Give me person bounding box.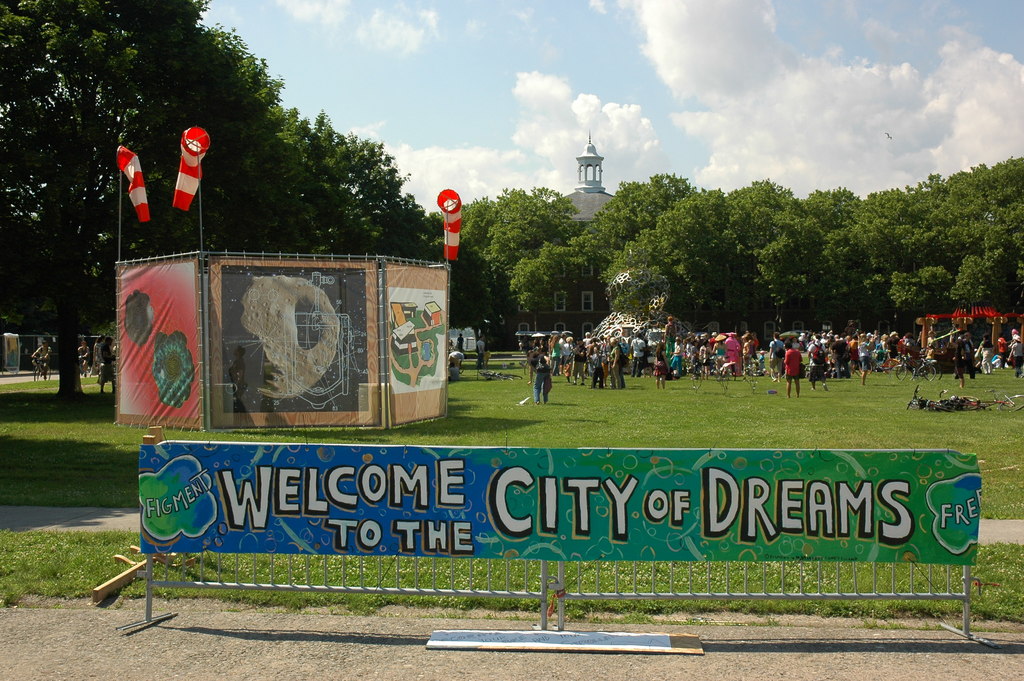
<bbox>525, 350, 550, 404</bbox>.
